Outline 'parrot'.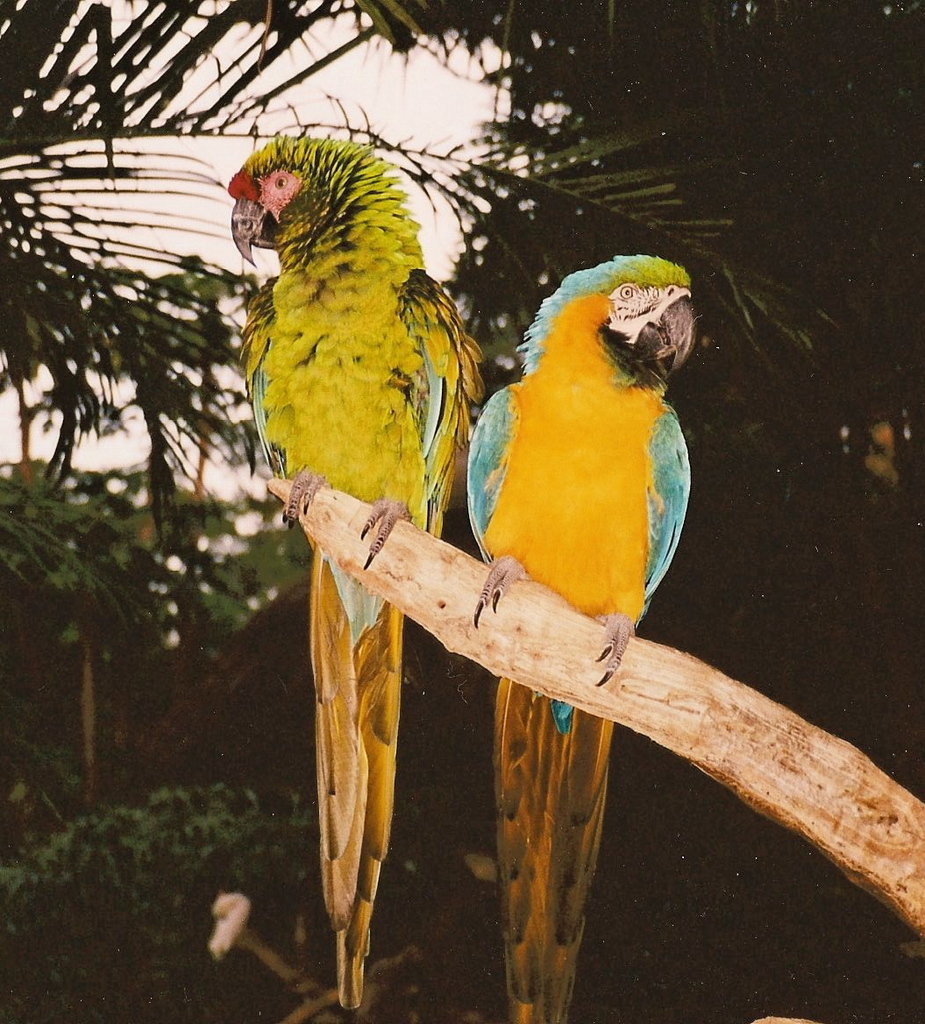
Outline: <region>466, 245, 695, 1023</region>.
